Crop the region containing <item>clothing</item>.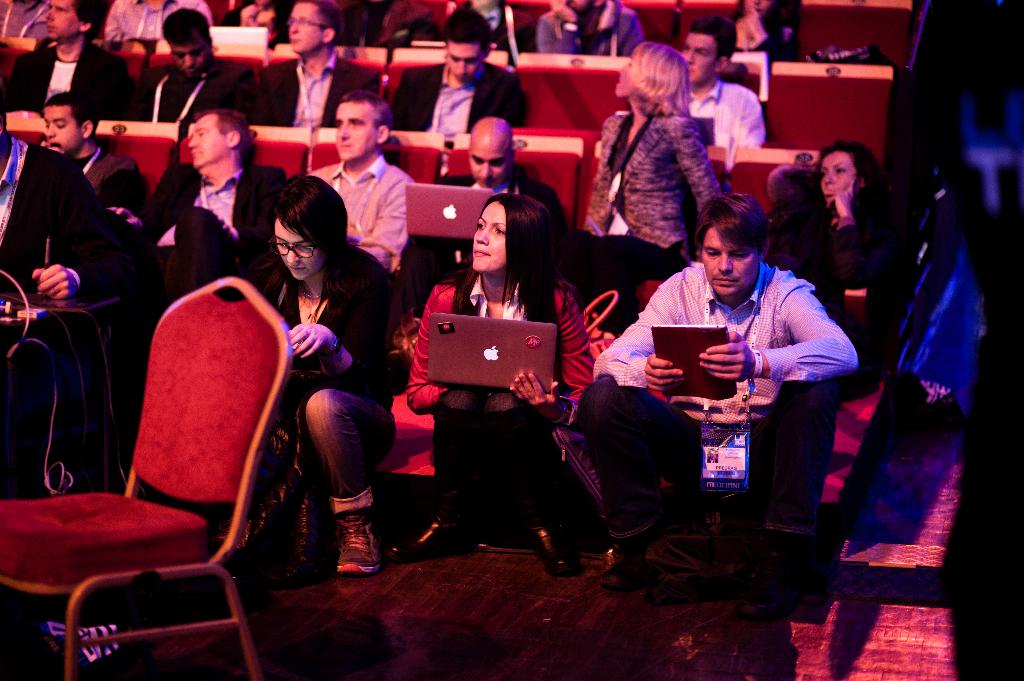
Crop region: <region>594, 220, 858, 541</region>.
